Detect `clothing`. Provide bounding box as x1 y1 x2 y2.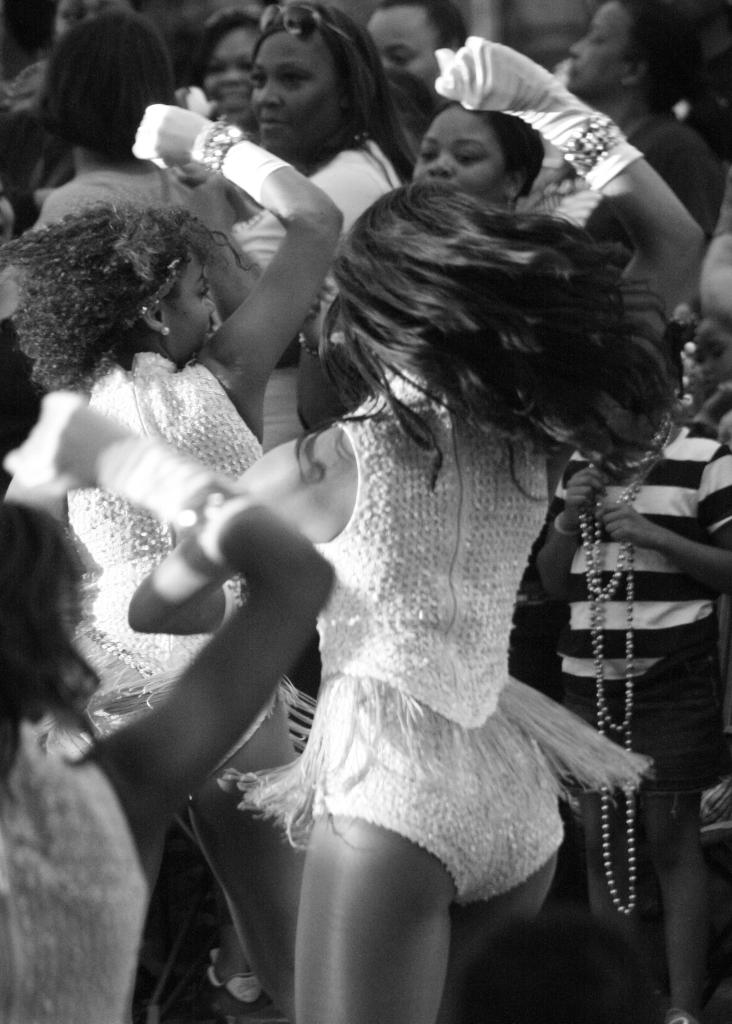
218 358 656 913.
